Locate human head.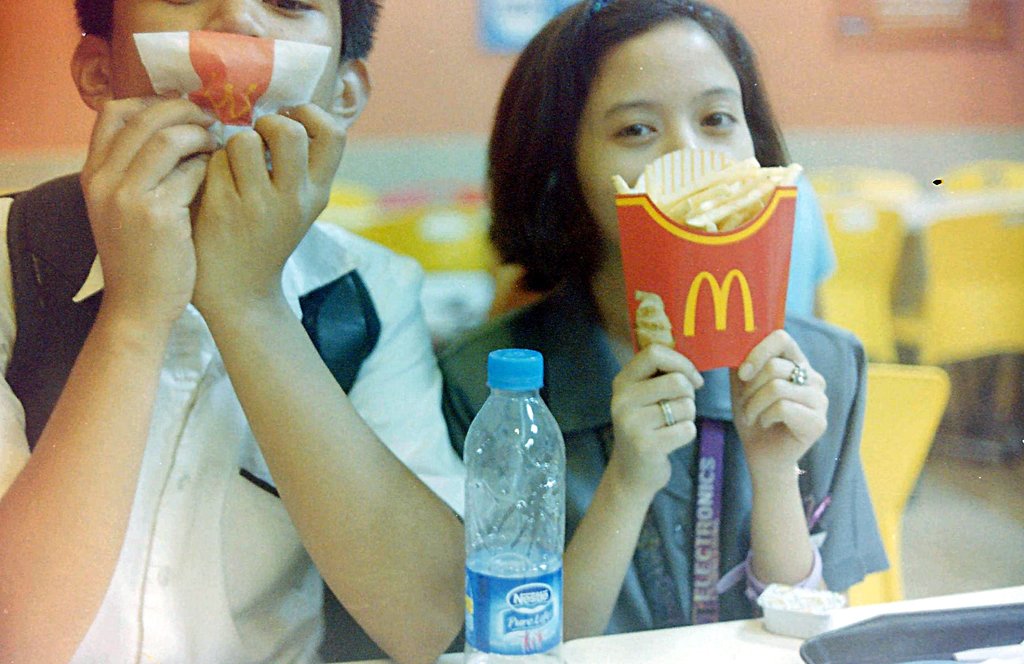
Bounding box: bbox(522, 24, 792, 339).
